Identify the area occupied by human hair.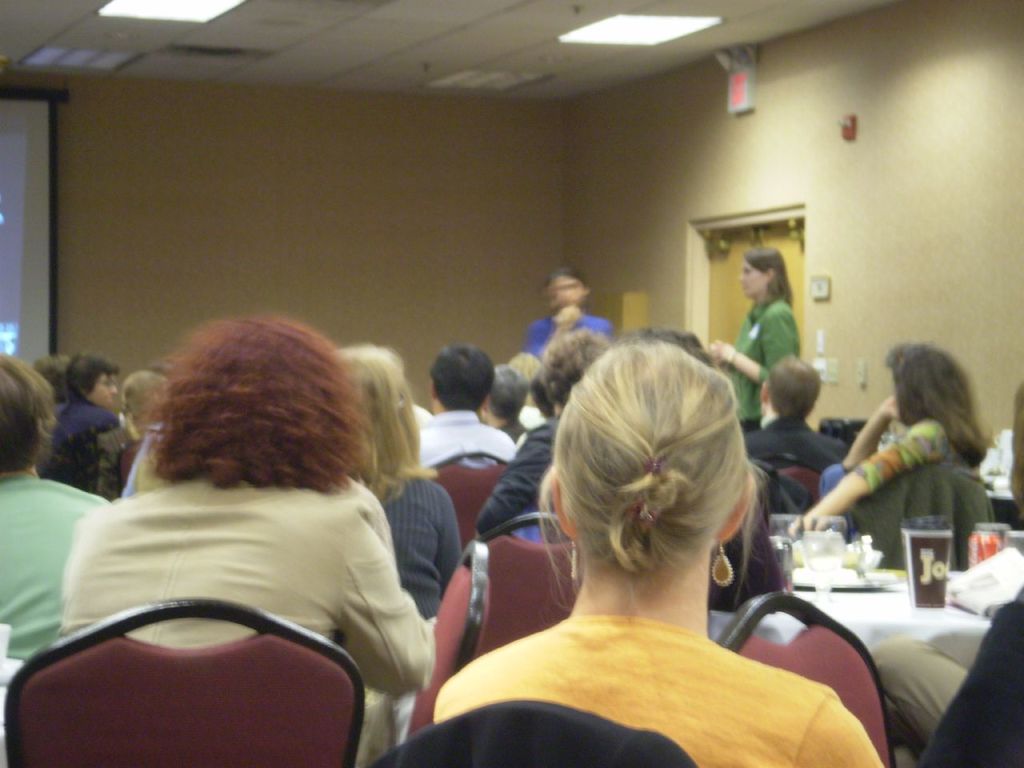
Area: bbox=[884, 341, 994, 469].
